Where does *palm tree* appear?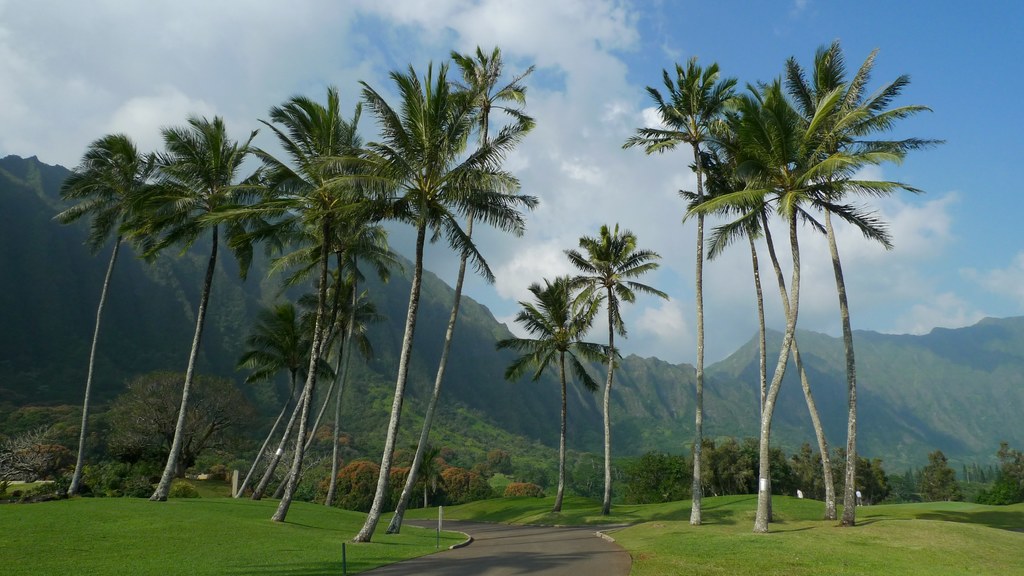
Appears at region(227, 87, 377, 500).
